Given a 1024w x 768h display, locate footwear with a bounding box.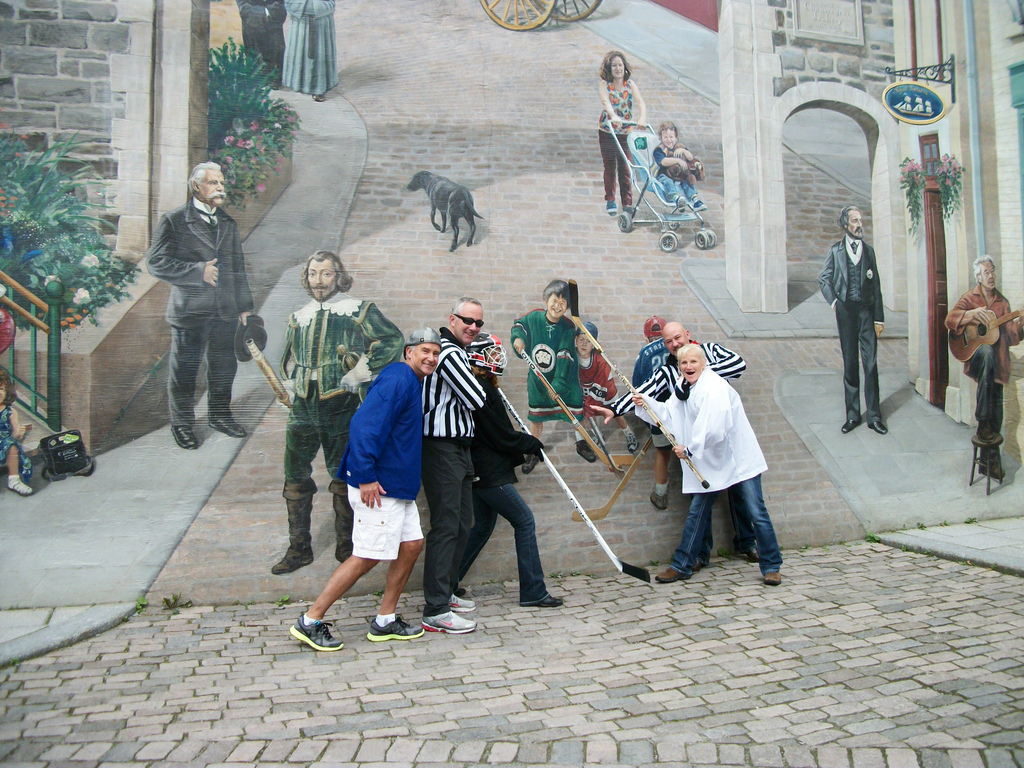
Located: left=426, top=605, right=479, bottom=634.
